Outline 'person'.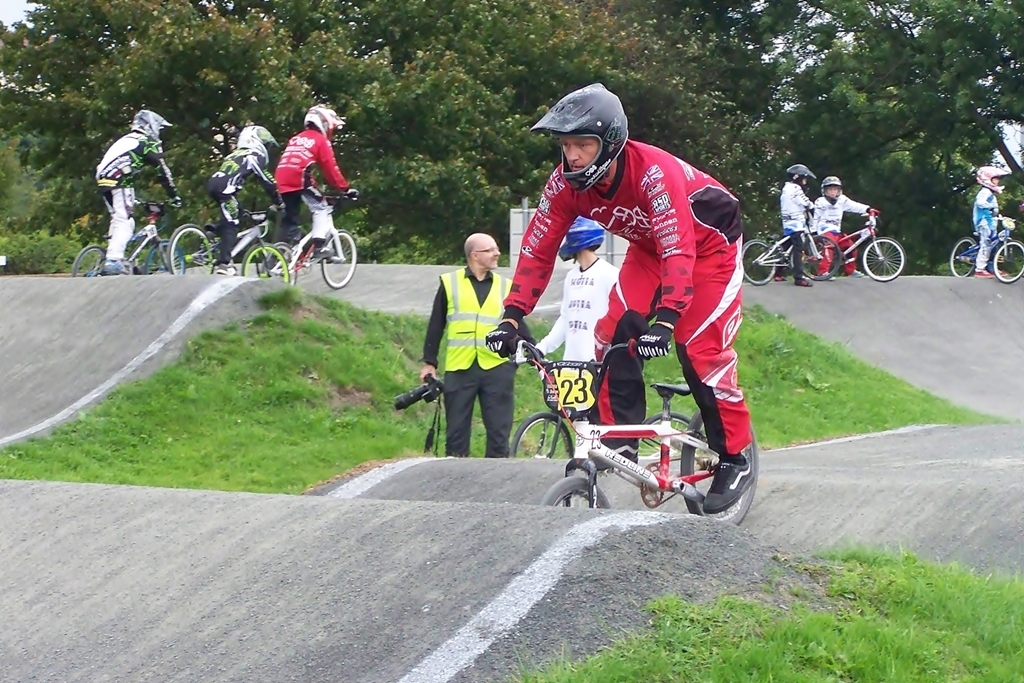
Outline: left=72, top=105, right=147, bottom=259.
